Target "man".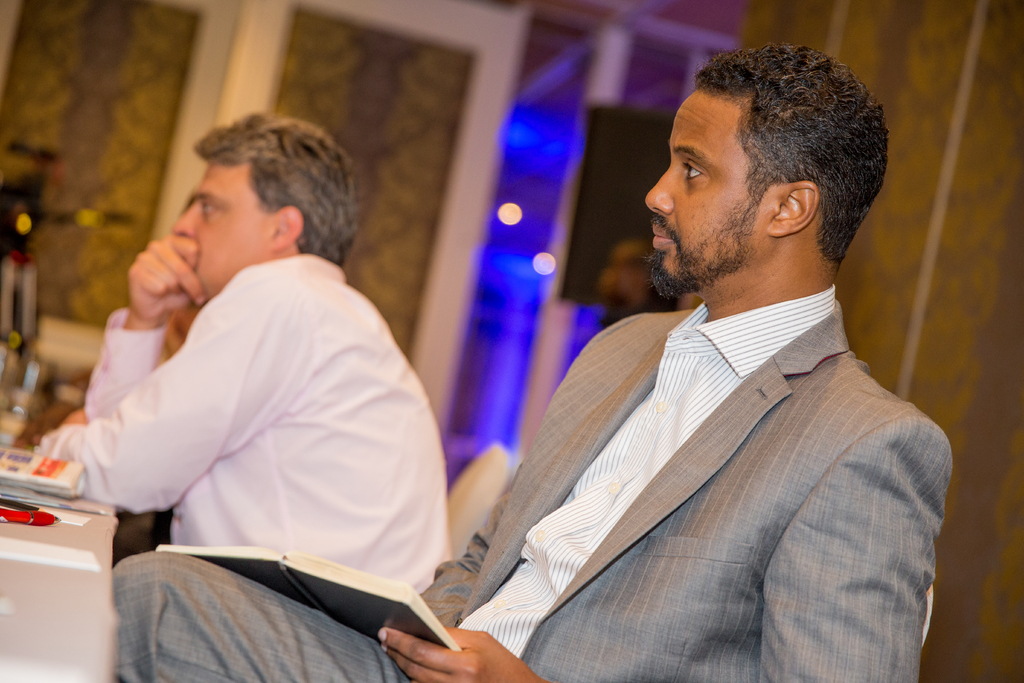
Target region: box(110, 41, 955, 682).
